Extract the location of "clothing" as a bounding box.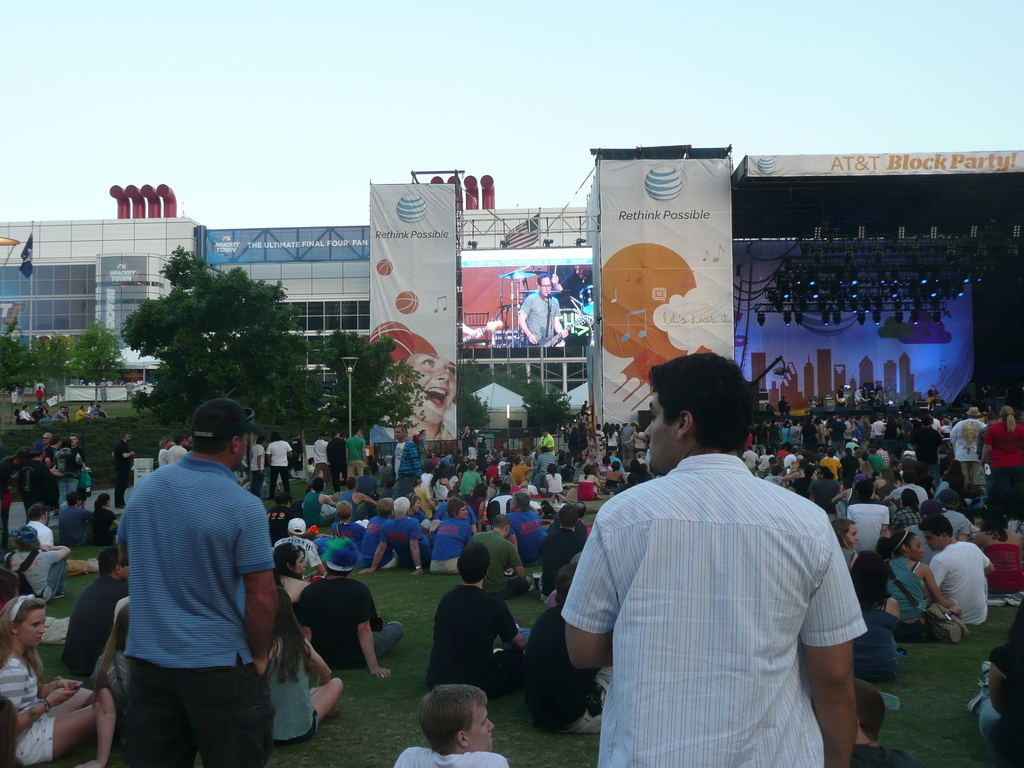
952:418:984:493.
